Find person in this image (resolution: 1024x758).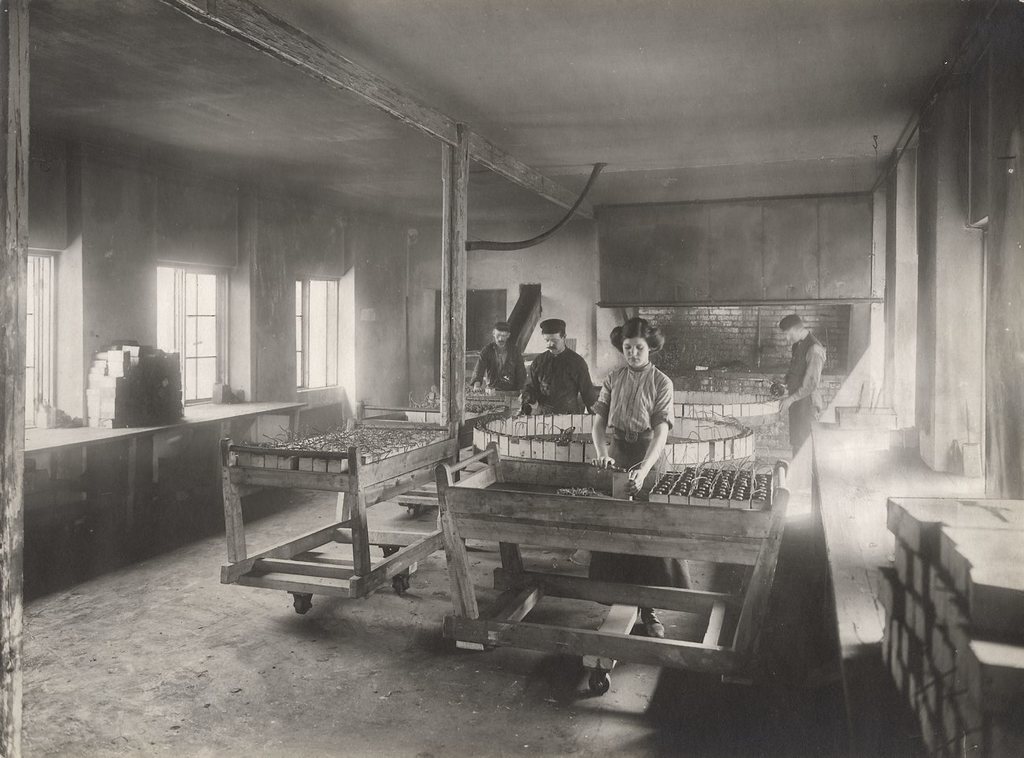
pyautogui.locateOnScreen(774, 314, 822, 455).
